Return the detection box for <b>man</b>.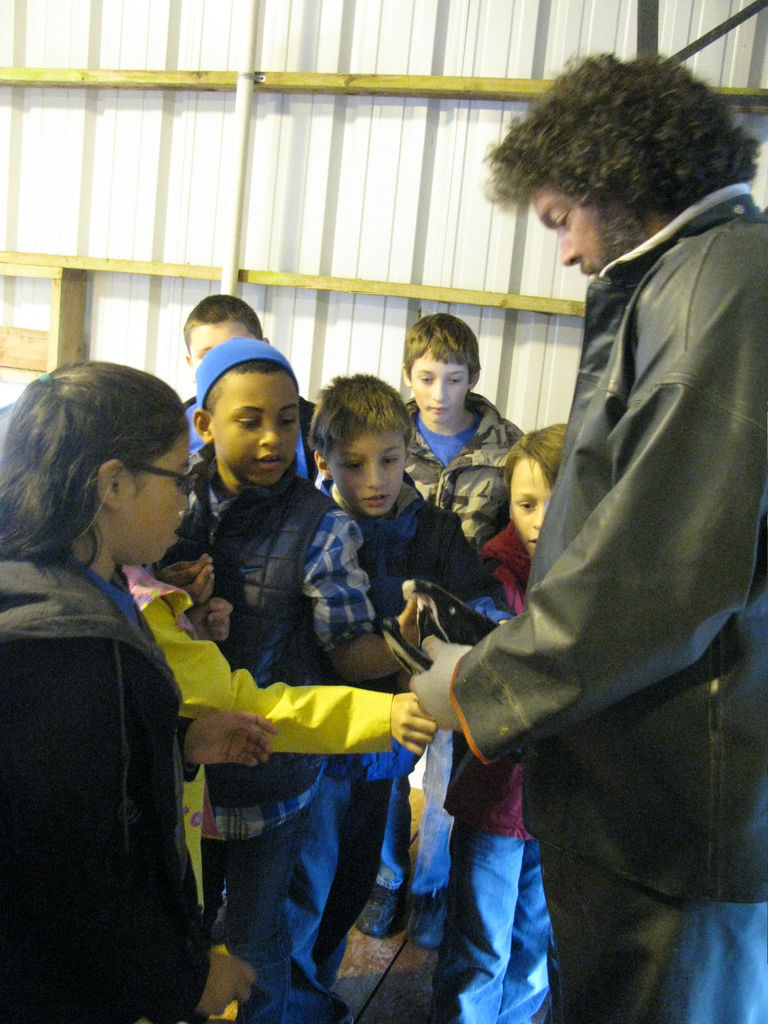
{"x1": 389, "y1": 60, "x2": 767, "y2": 1023}.
